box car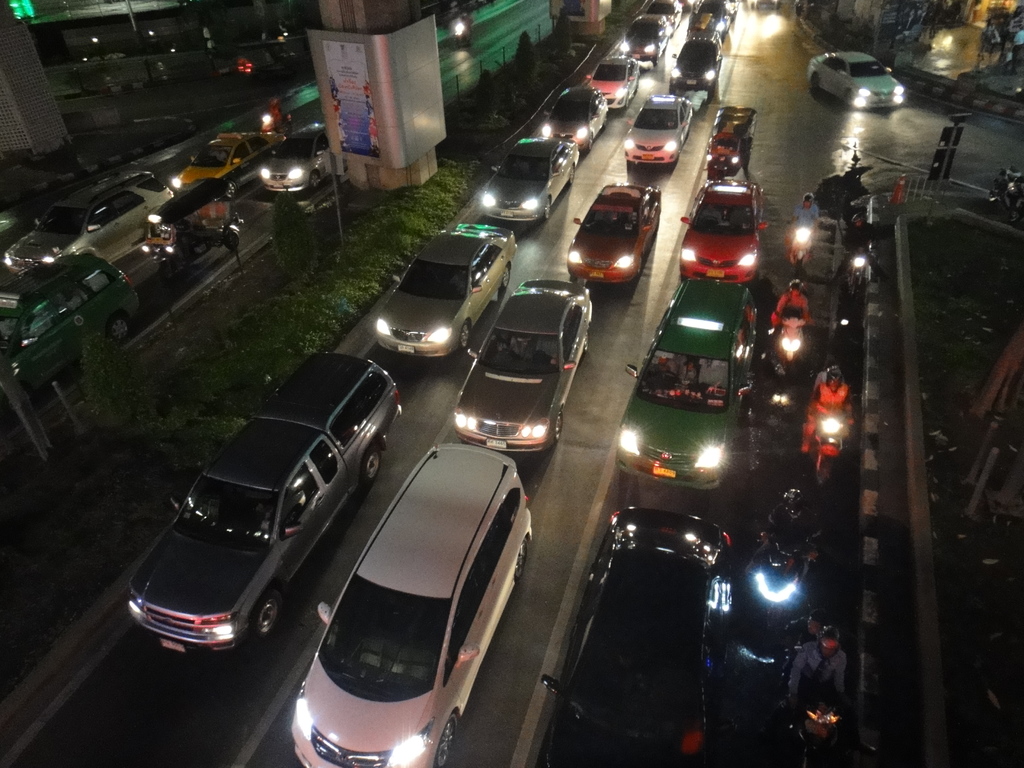
[x1=536, y1=85, x2=610, y2=148]
